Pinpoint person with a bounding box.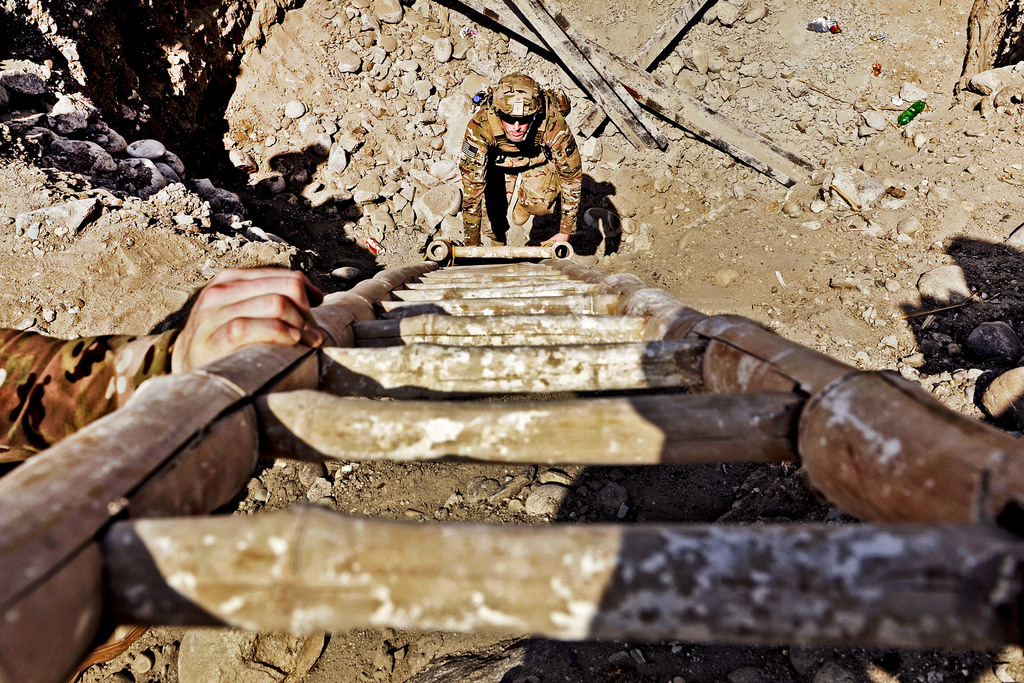
(left=0, top=263, right=339, bottom=473).
